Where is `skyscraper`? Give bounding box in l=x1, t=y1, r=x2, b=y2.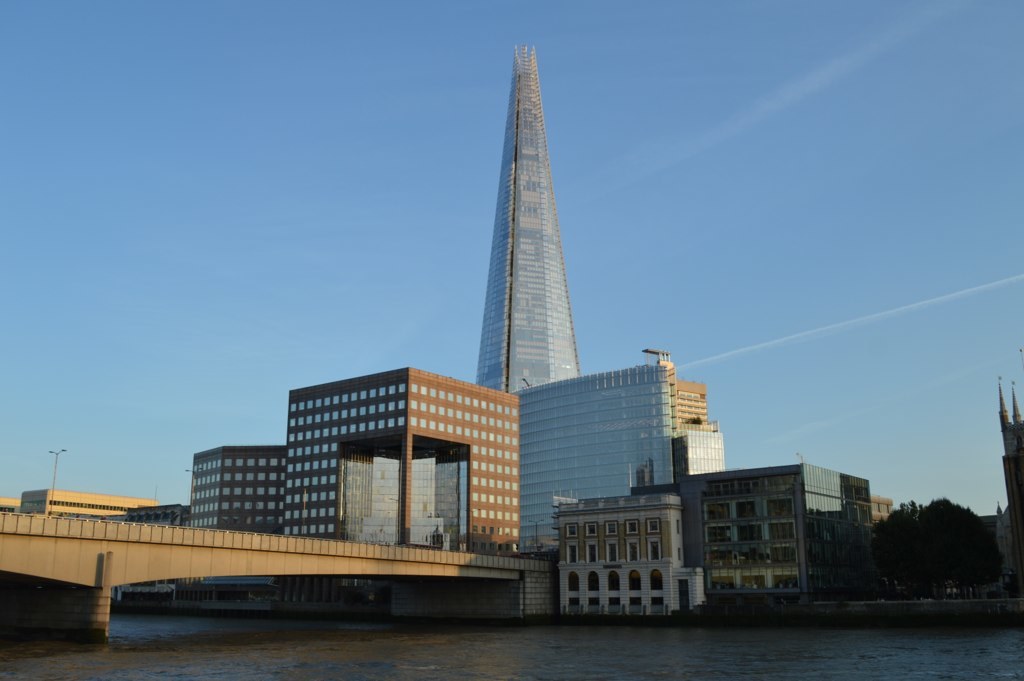
l=457, t=43, r=598, b=418.
